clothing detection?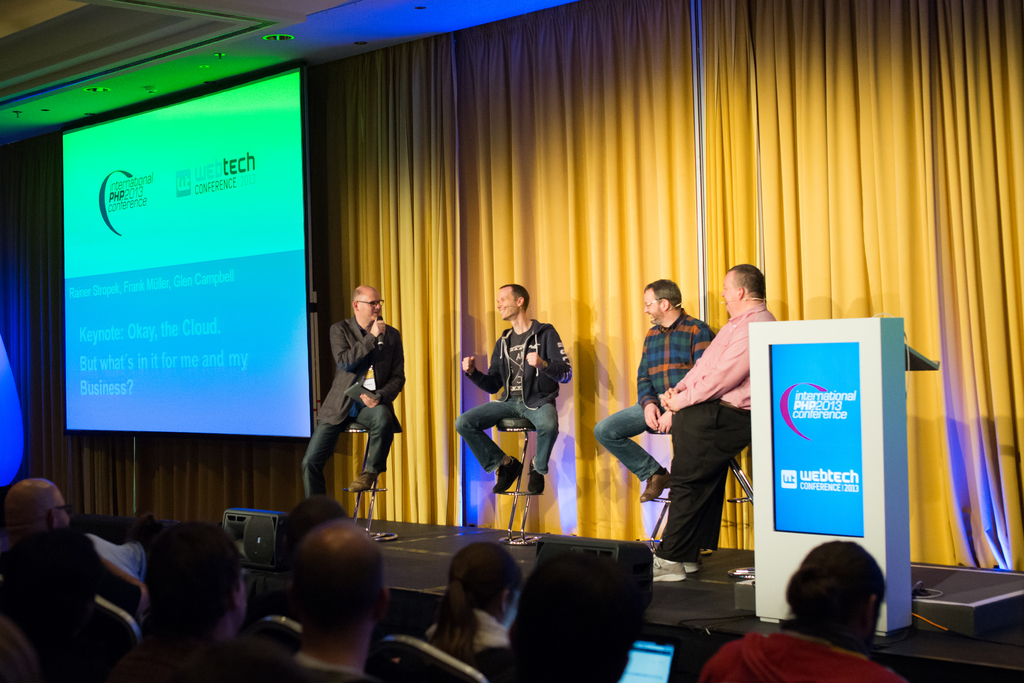
pyautogui.locateOnScreen(455, 321, 570, 473)
